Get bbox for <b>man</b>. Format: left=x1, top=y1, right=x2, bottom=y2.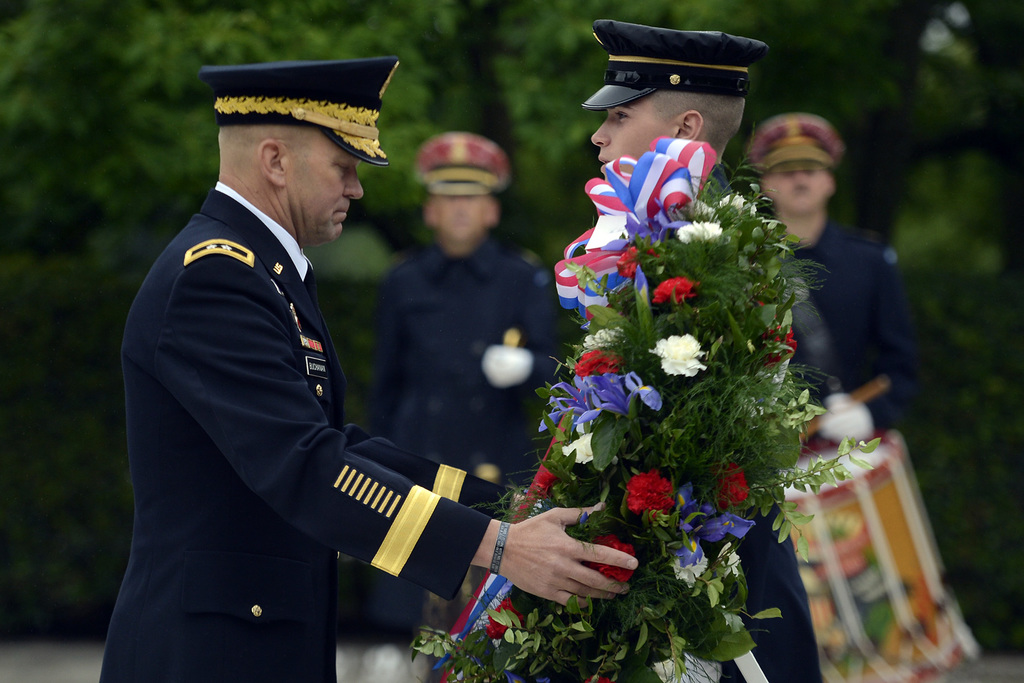
left=365, top=132, right=561, bottom=682.
